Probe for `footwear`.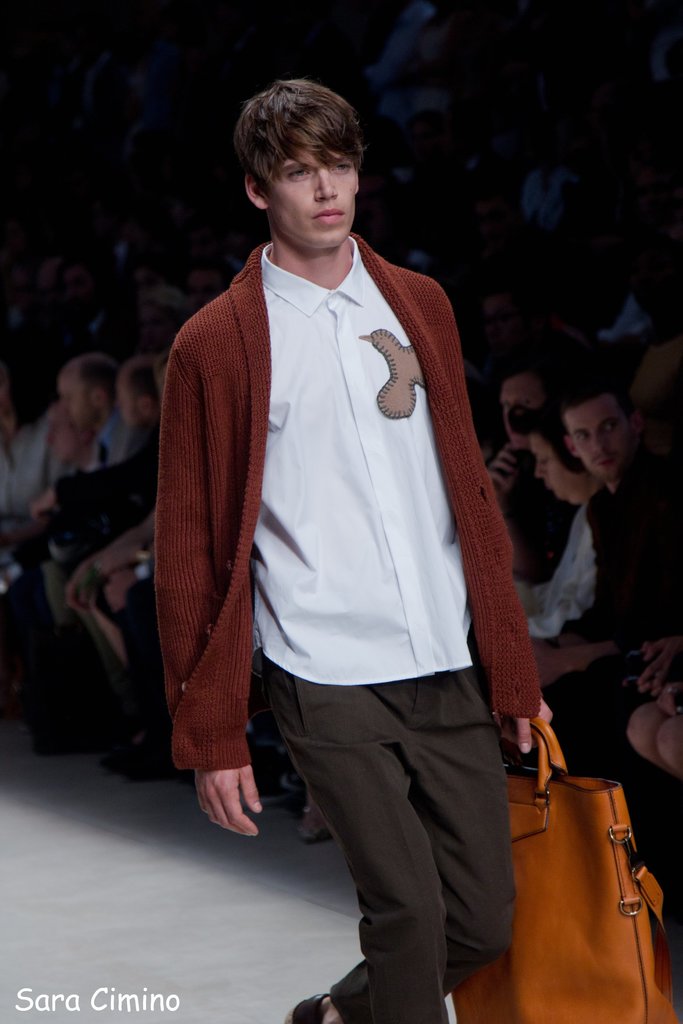
Probe result: <box>295,812,331,845</box>.
